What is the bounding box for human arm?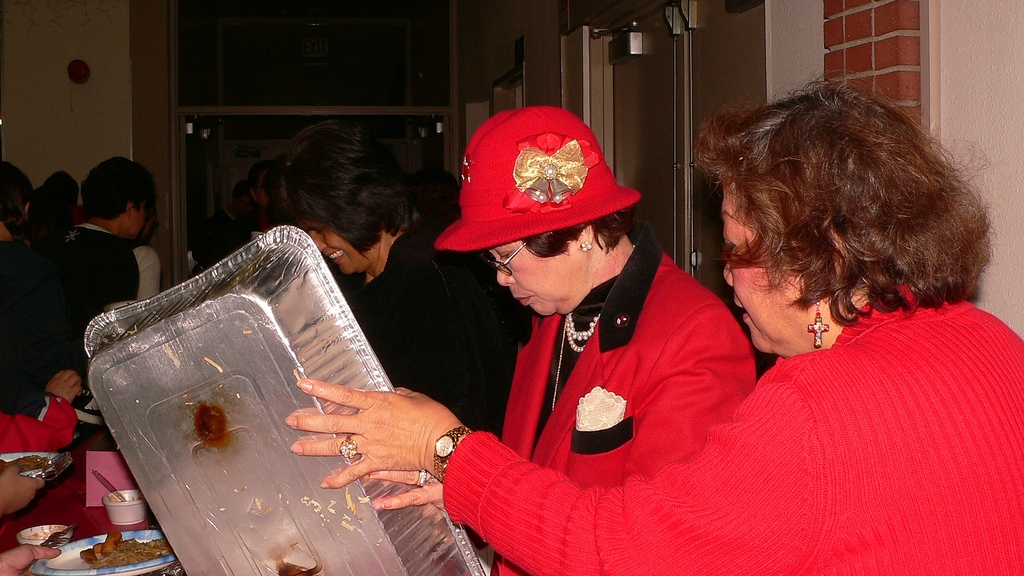
[x1=0, y1=369, x2=83, y2=448].
